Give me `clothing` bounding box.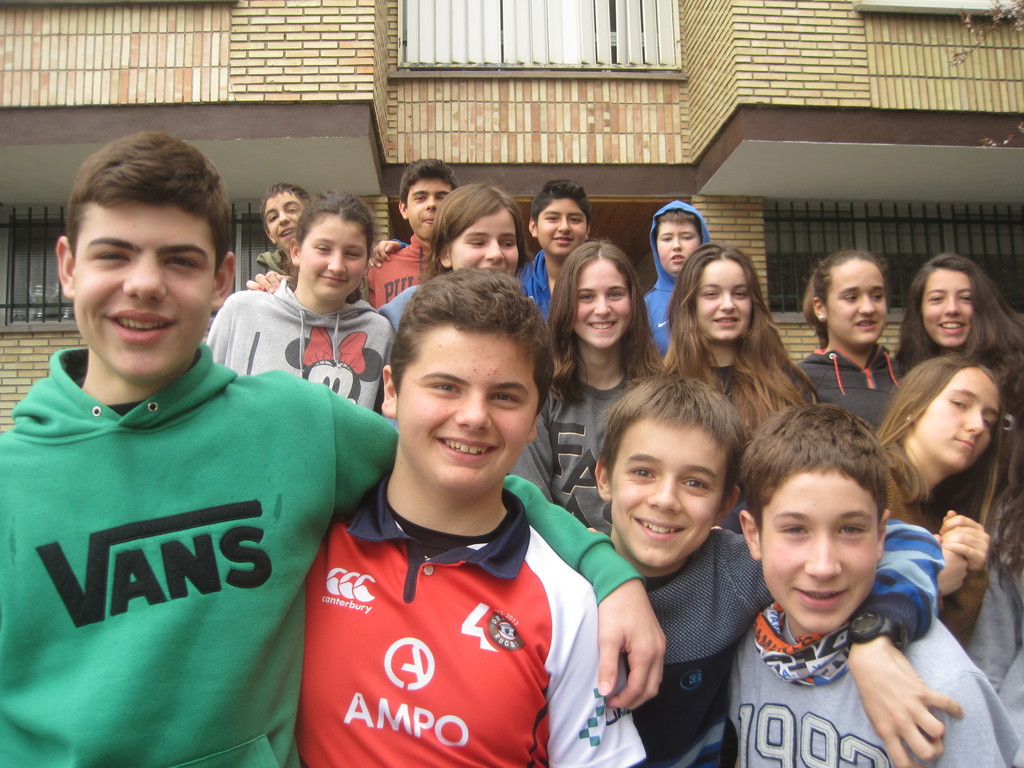
0:353:644:767.
